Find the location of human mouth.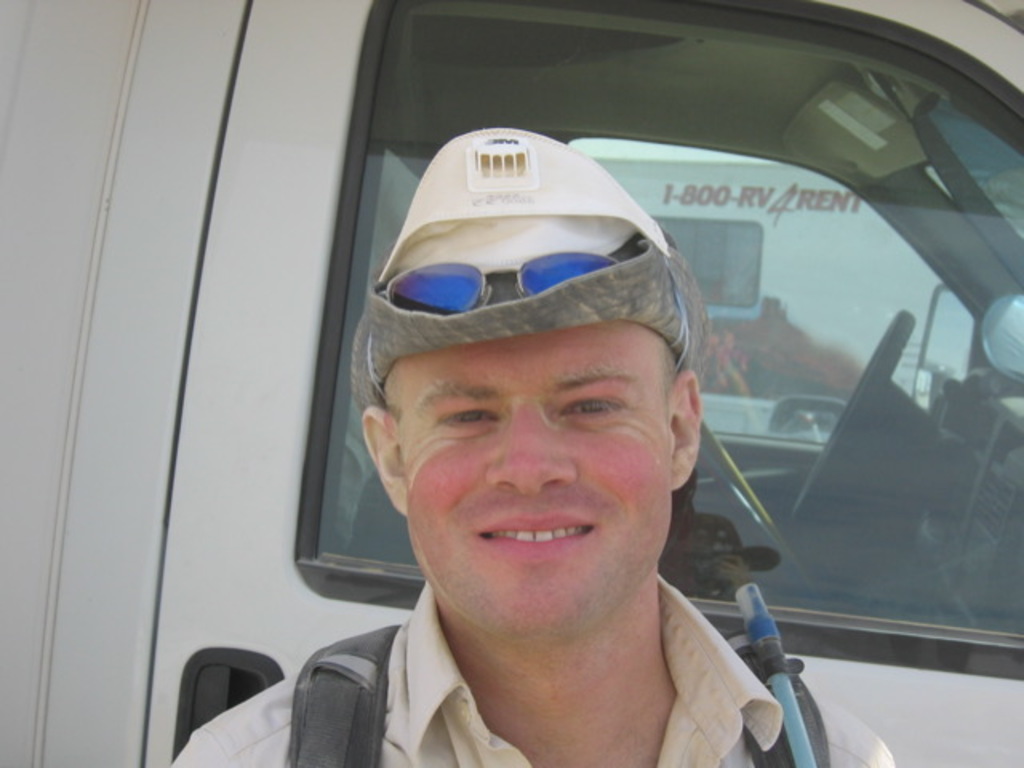
Location: l=466, t=509, r=600, b=560.
